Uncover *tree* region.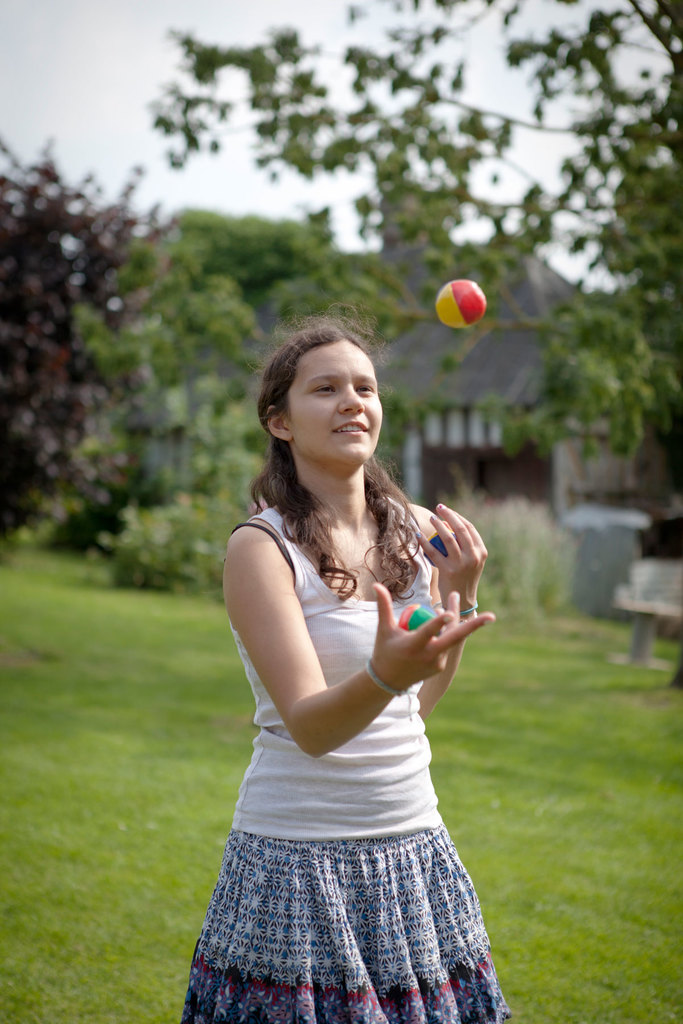
Uncovered: l=46, t=0, r=682, b=718.
